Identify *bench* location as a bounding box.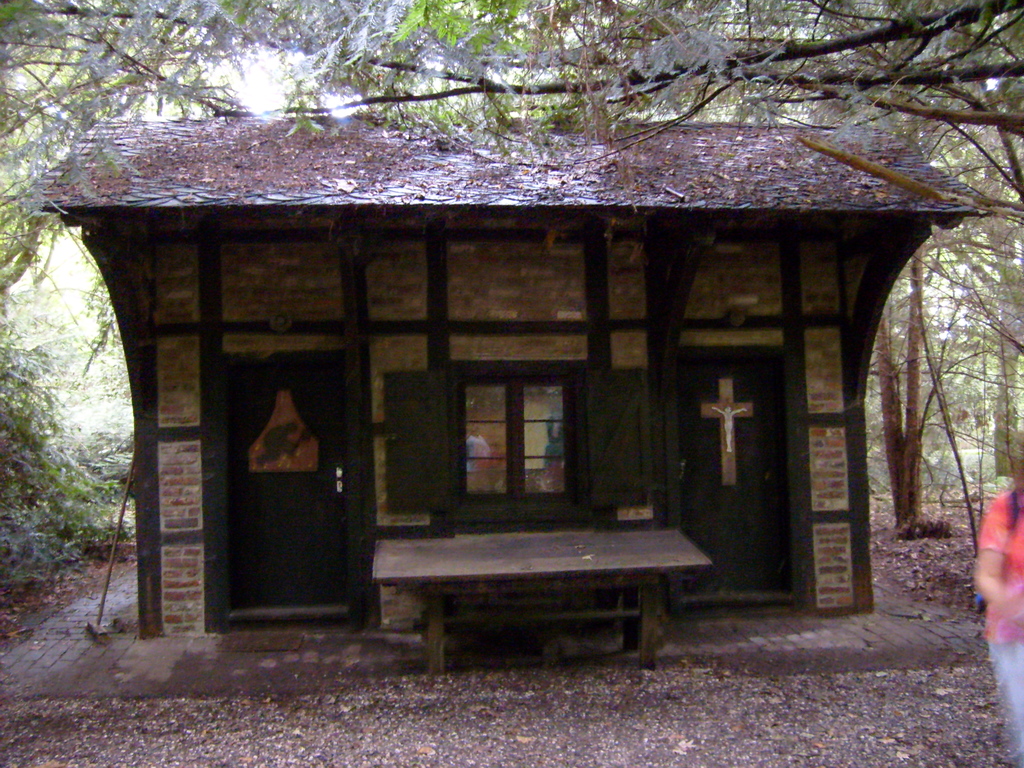
box(352, 492, 708, 687).
